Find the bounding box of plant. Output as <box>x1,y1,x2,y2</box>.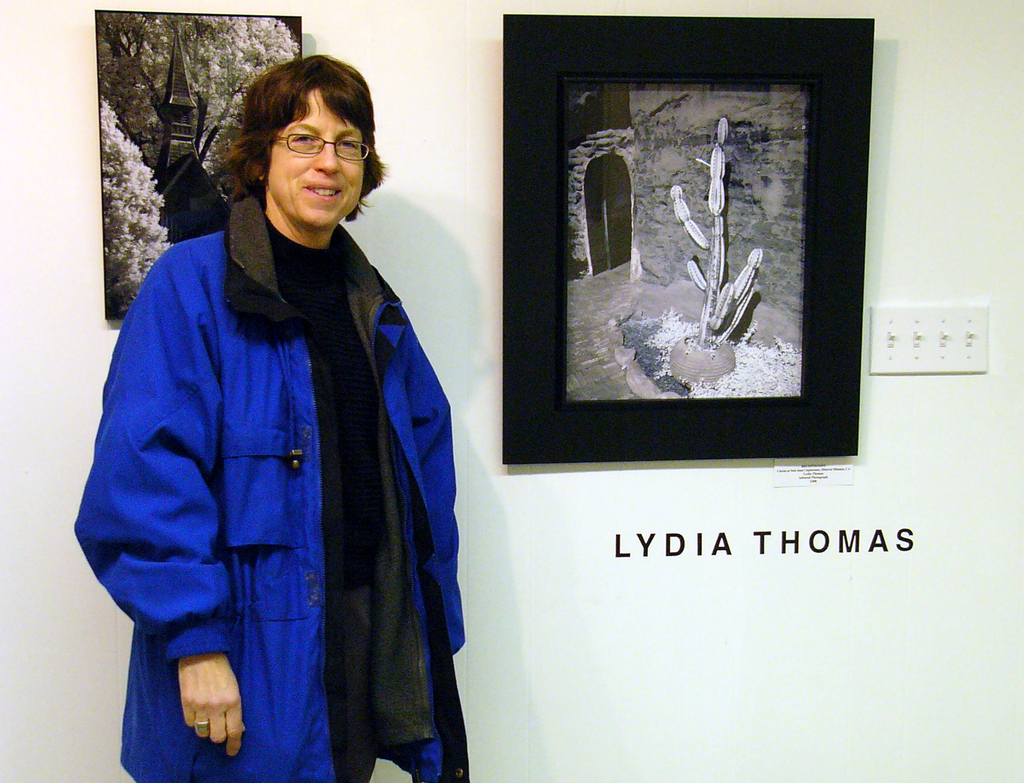
<box>100,95,169,319</box>.
